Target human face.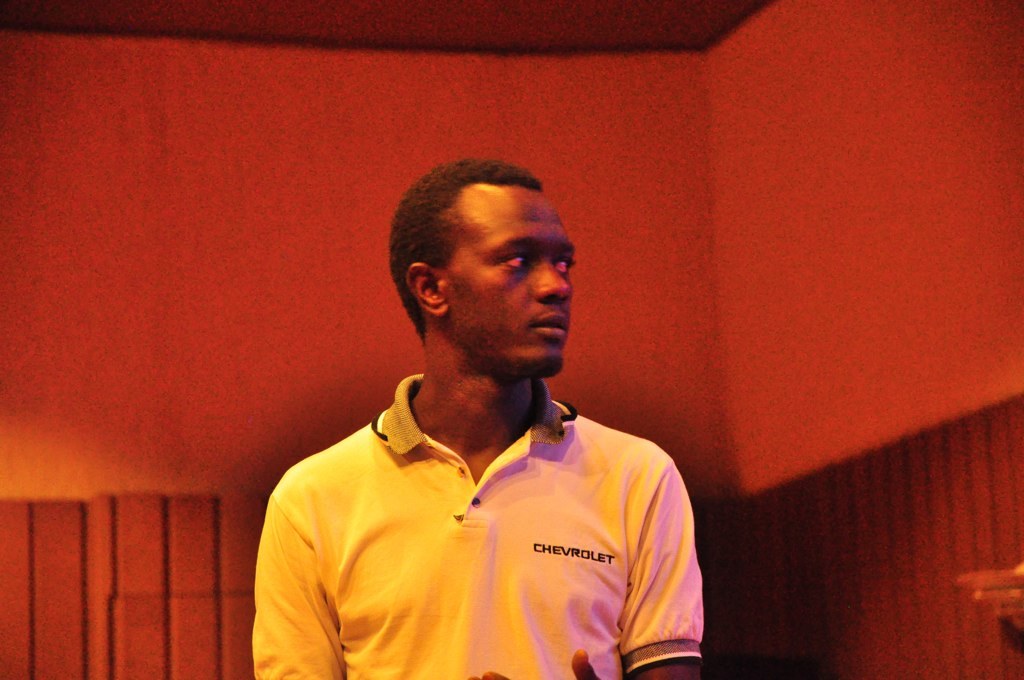
Target region: <region>444, 175, 586, 377</region>.
